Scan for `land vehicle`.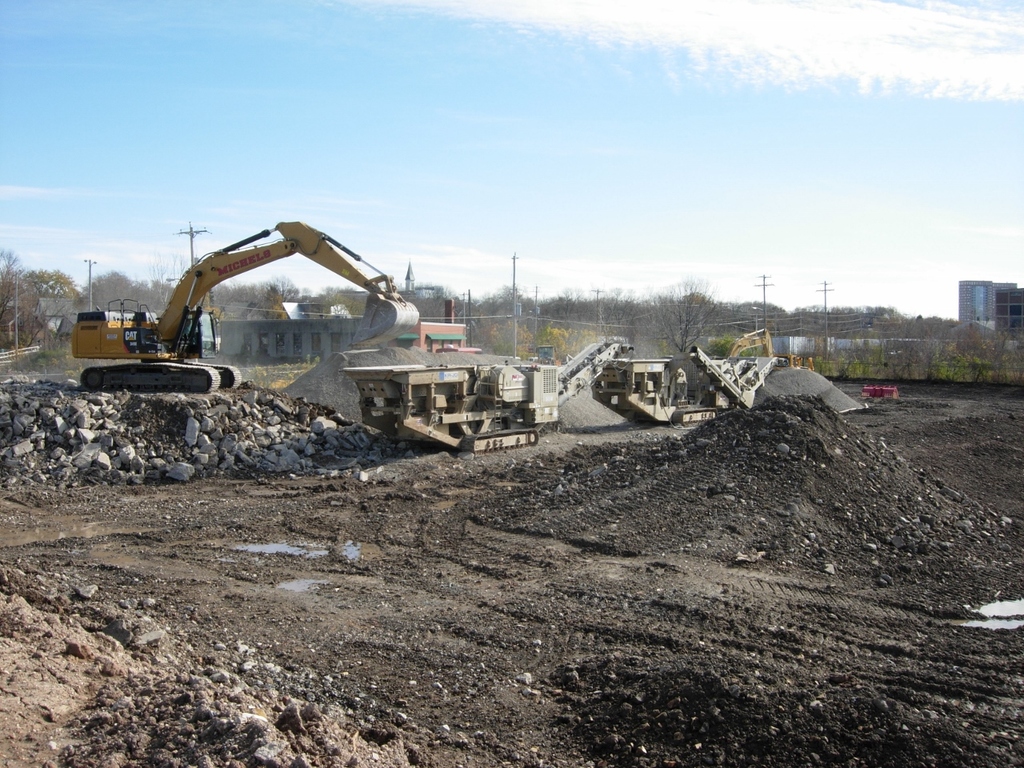
Scan result: [73, 214, 416, 390].
